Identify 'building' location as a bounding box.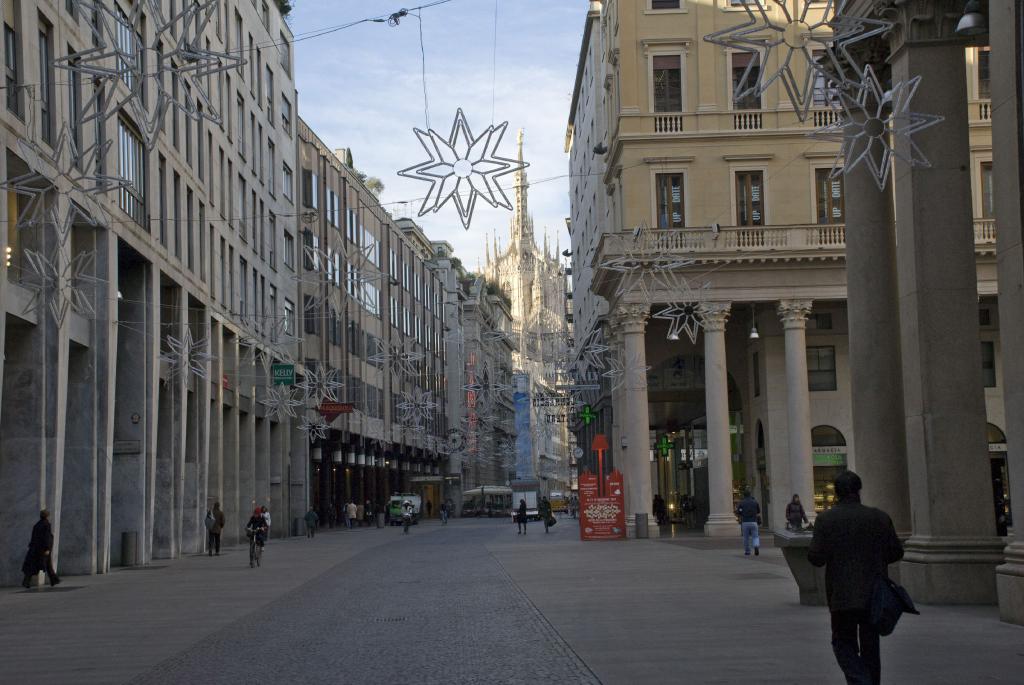
<box>0,0,317,602</box>.
